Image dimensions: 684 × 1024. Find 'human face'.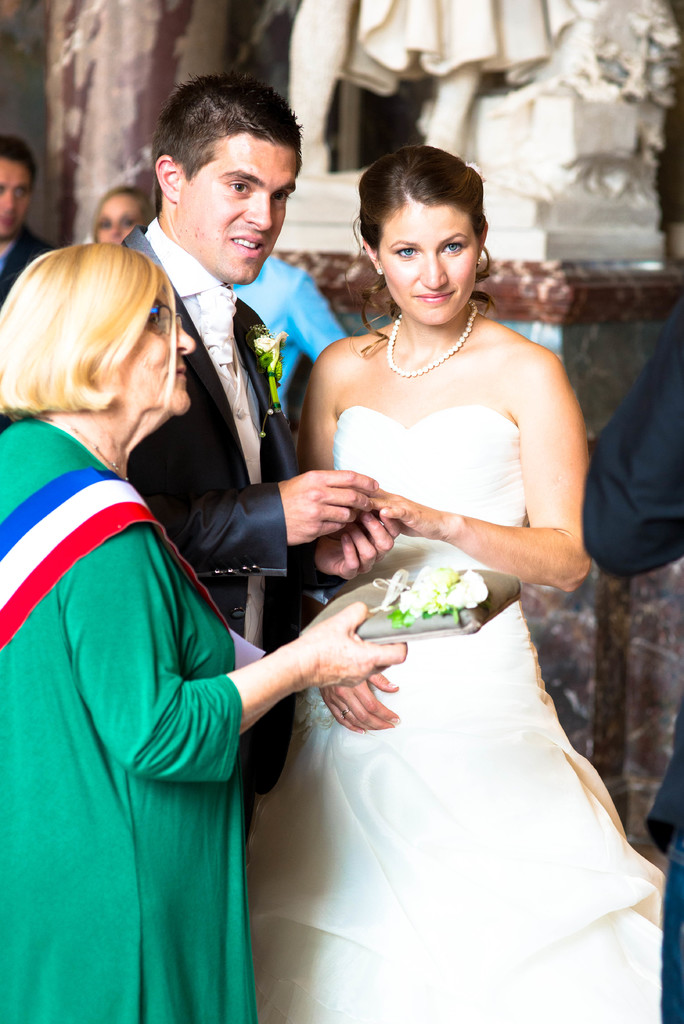
86,195,149,245.
